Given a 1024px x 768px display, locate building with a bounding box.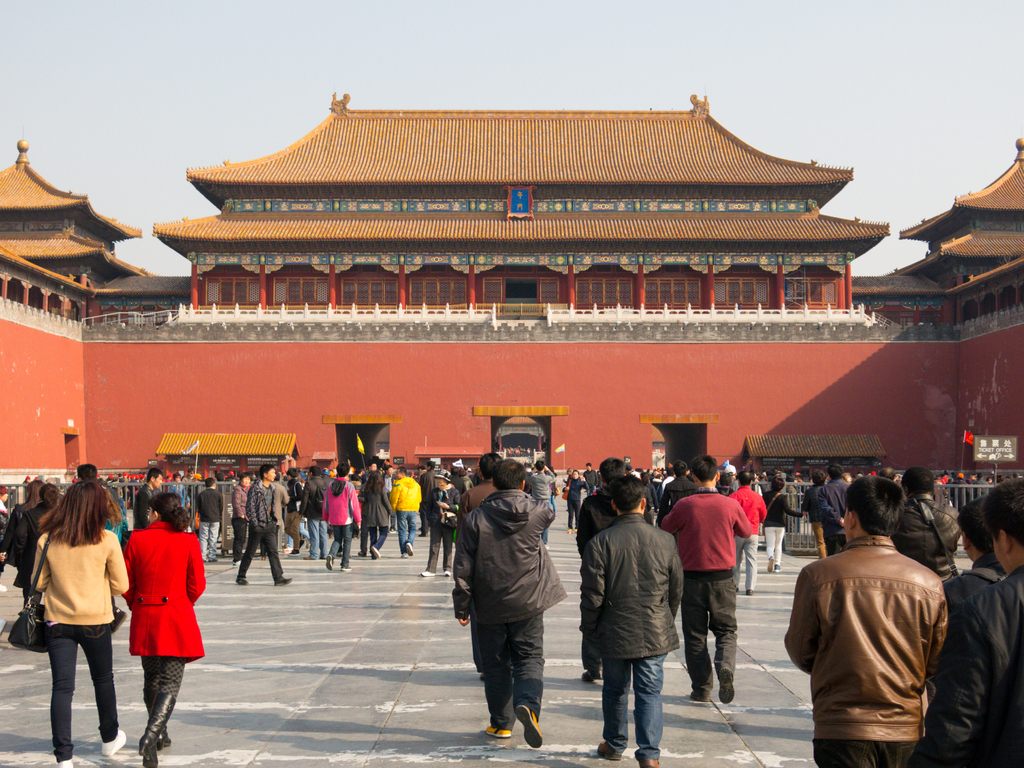
Located: (0, 143, 150, 326).
